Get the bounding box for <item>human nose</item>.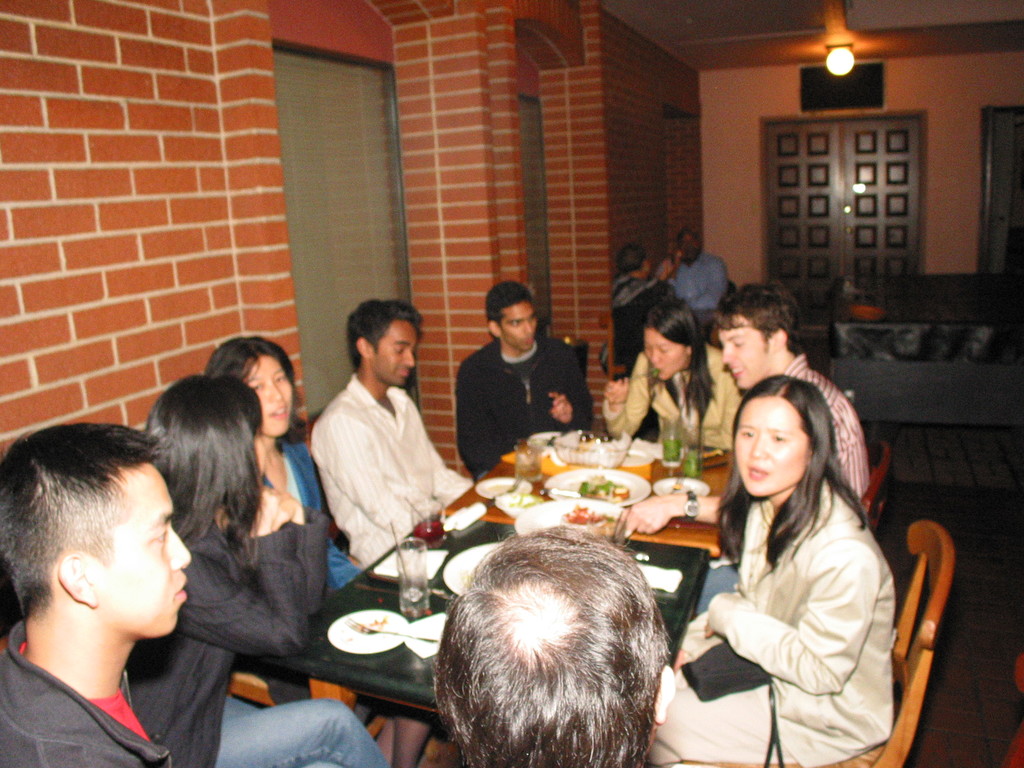
box(723, 346, 738, 364).
